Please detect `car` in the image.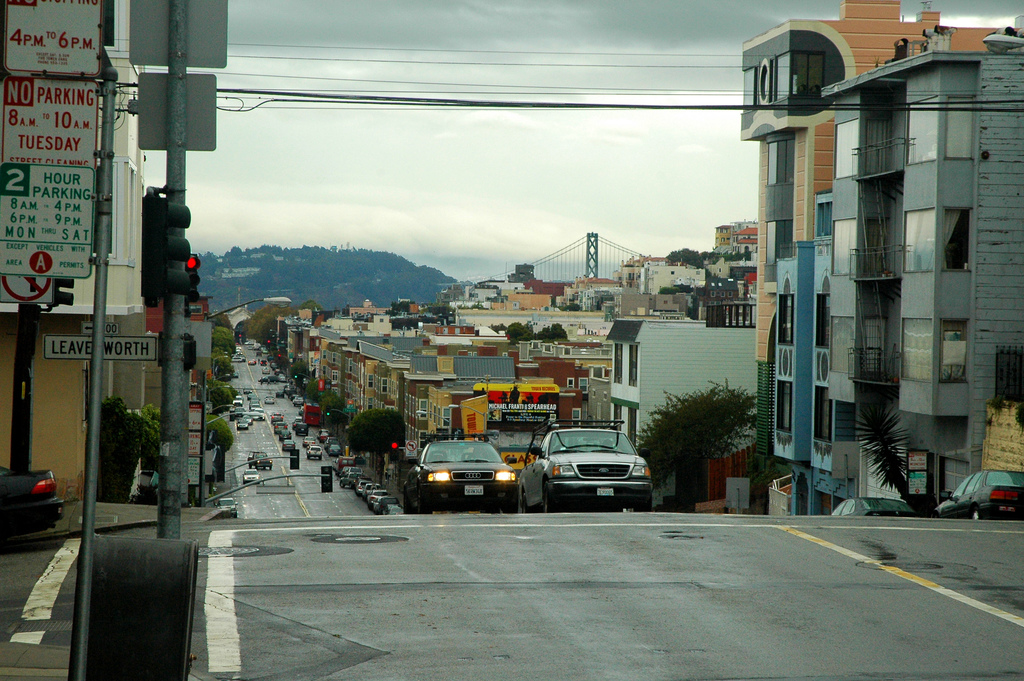
l=350, t=478, r=376, b=491.
